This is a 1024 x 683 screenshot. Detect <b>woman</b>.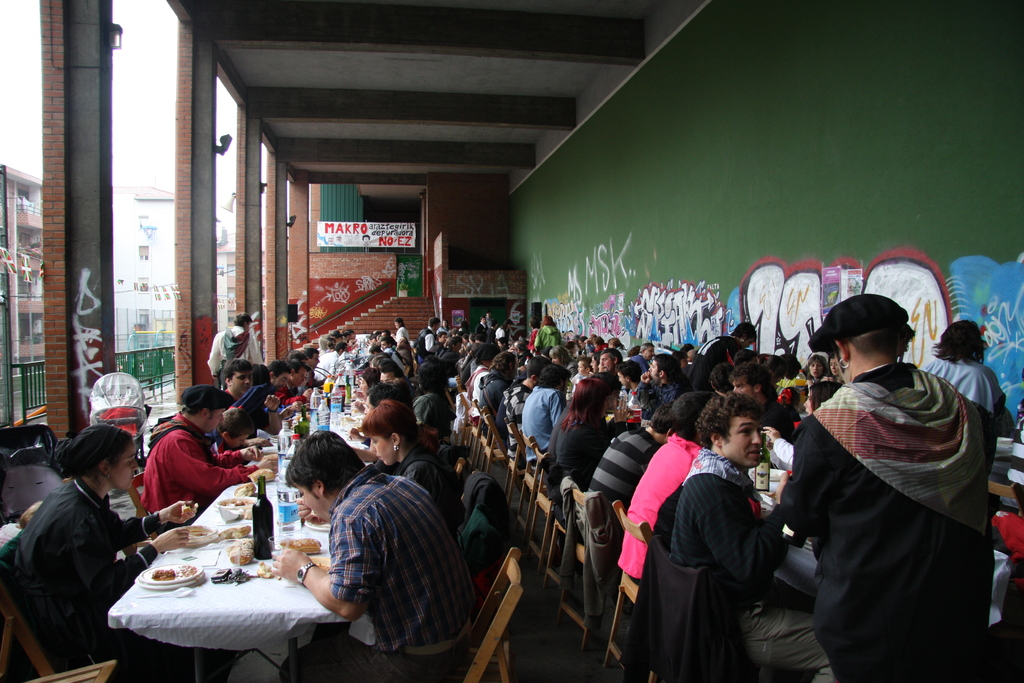
bbox=(7, 427, 196, 682).
